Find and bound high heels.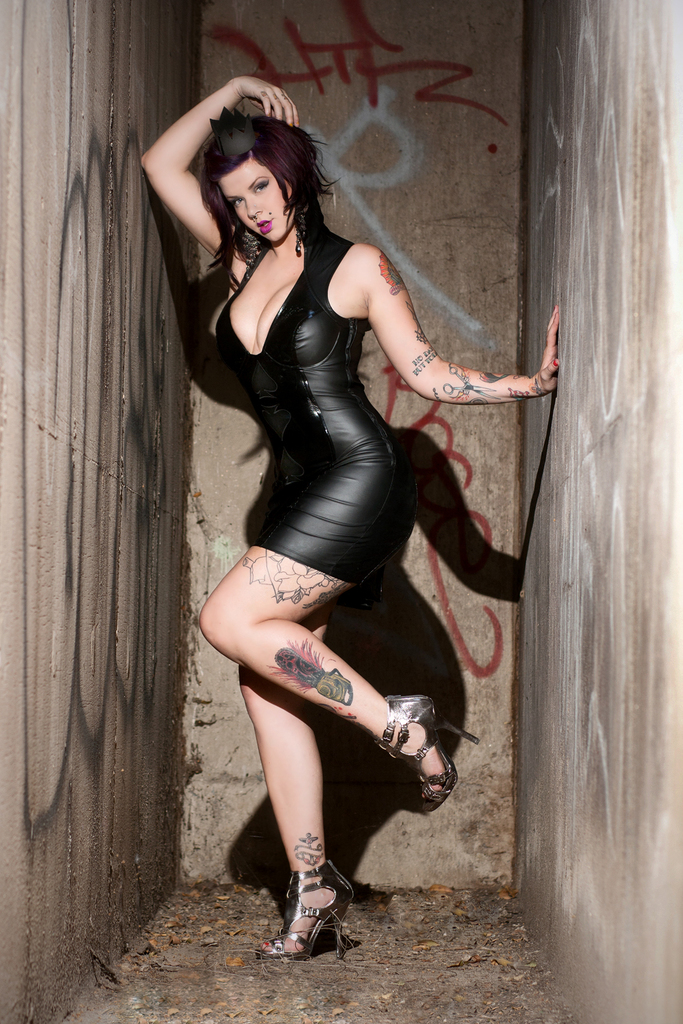
Bound: <bbox>378, 694, 477, 809</bbox>.
